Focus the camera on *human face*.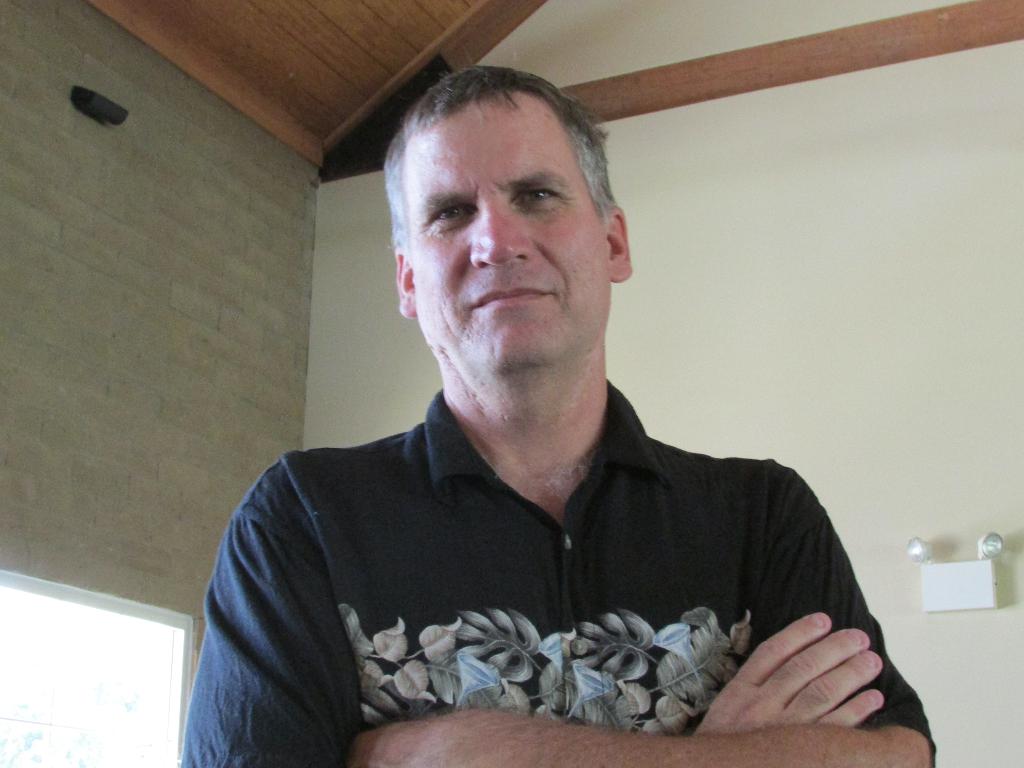
Focus region: region(410, 117, 606, 371).
